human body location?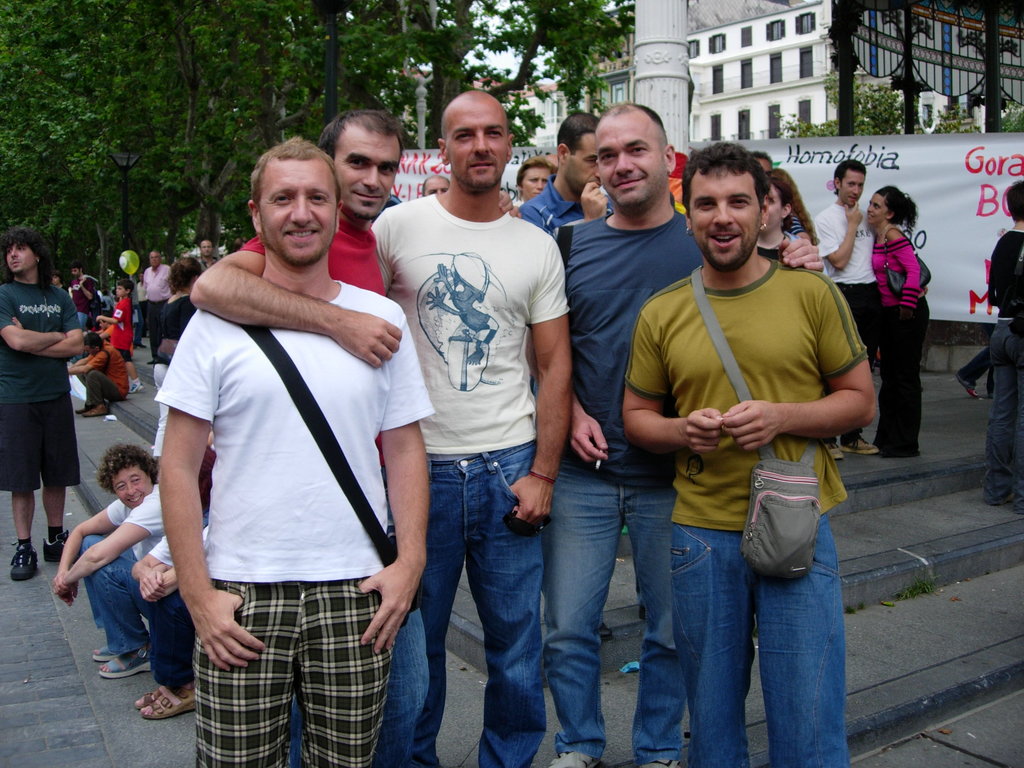
rect(868, 184, 925, 444)
